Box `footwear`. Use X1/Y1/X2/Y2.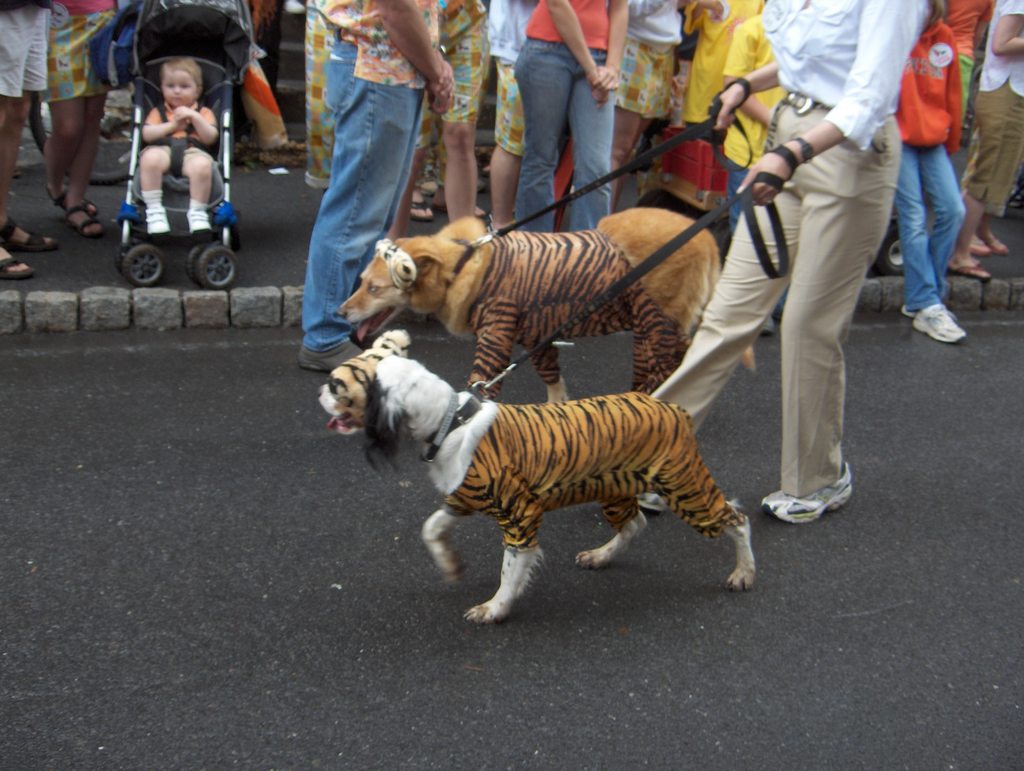
148/205/171/237.
